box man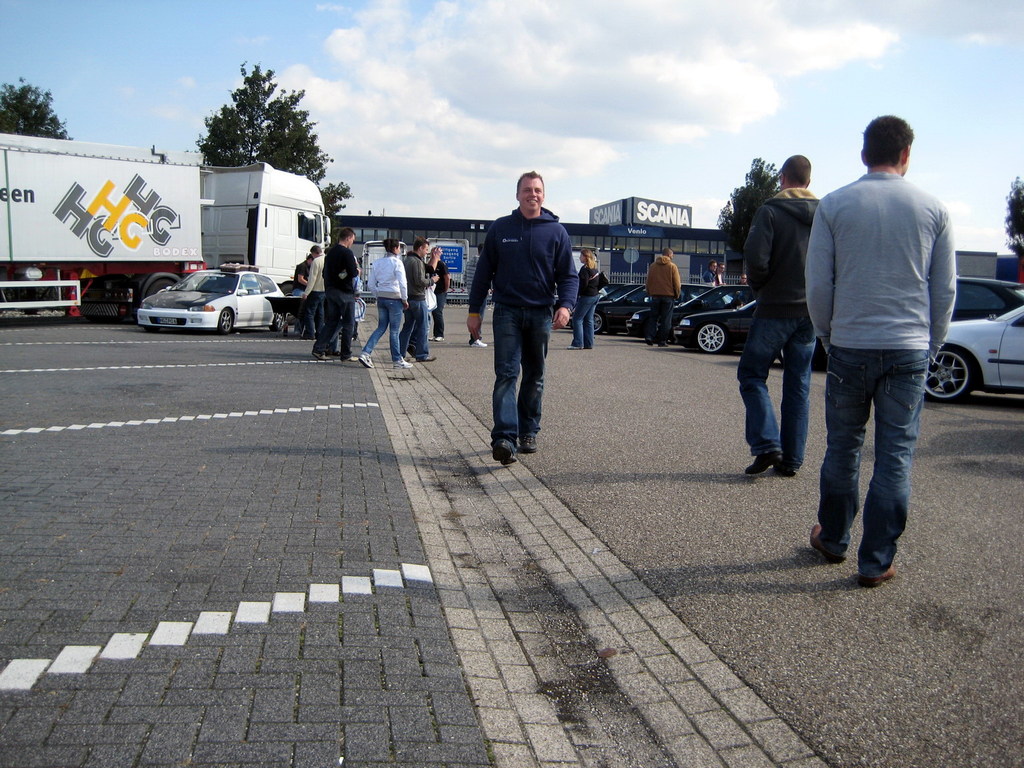
bbox=[399, 245, 437, 362]
